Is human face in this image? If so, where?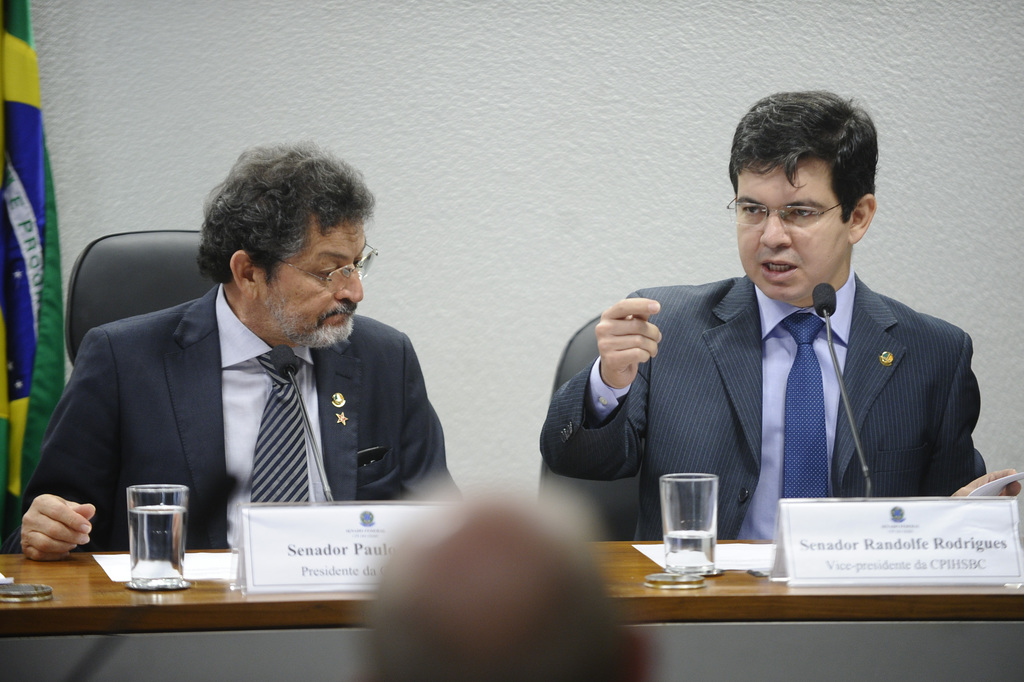
Yes, at 735:168:851:303.
